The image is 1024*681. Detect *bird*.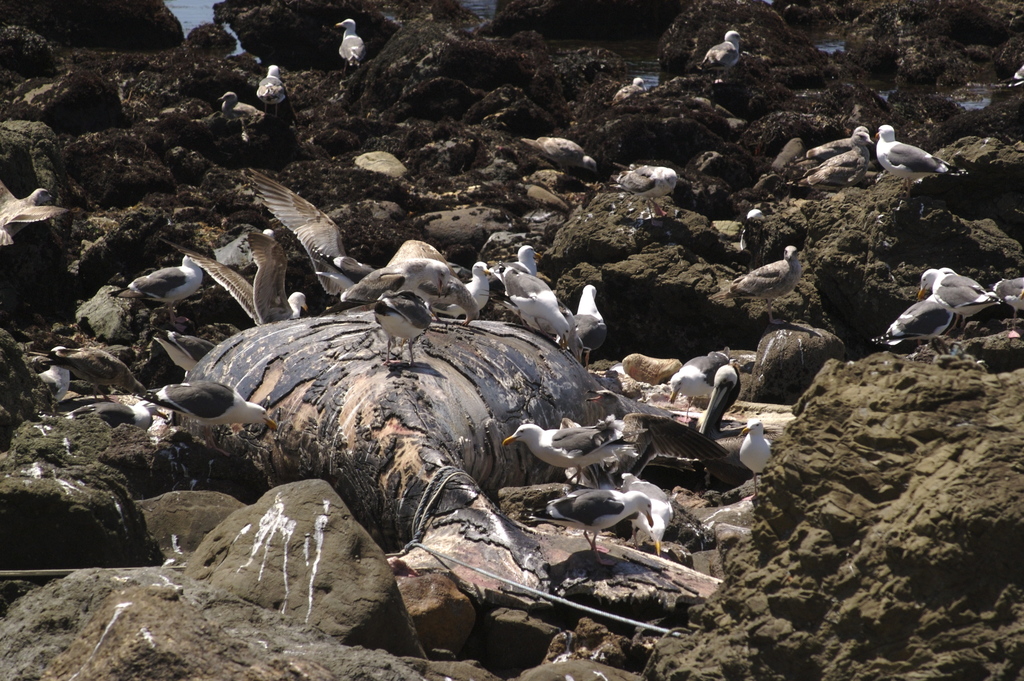
Detection: locate(333, 13, 364, 72).
